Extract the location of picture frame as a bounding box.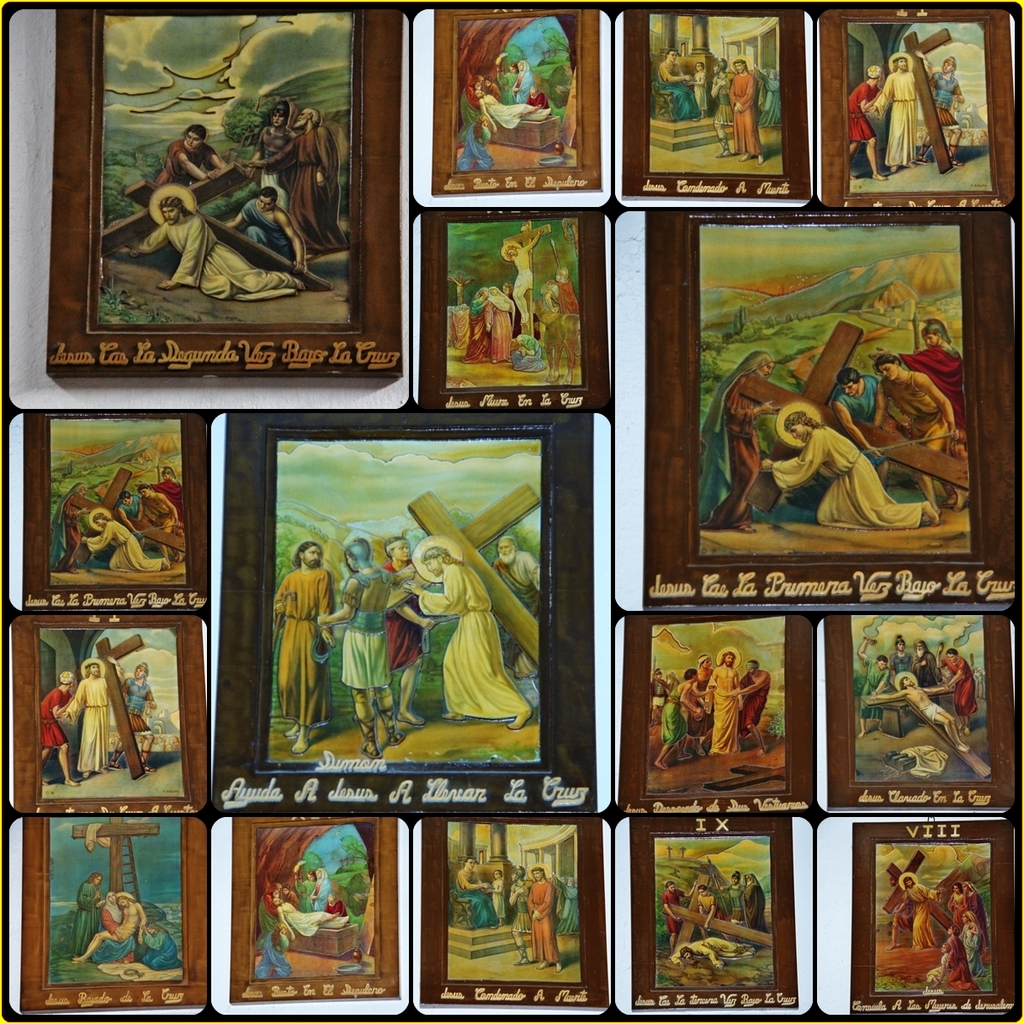
bbox(428, 9, 610, 191).
